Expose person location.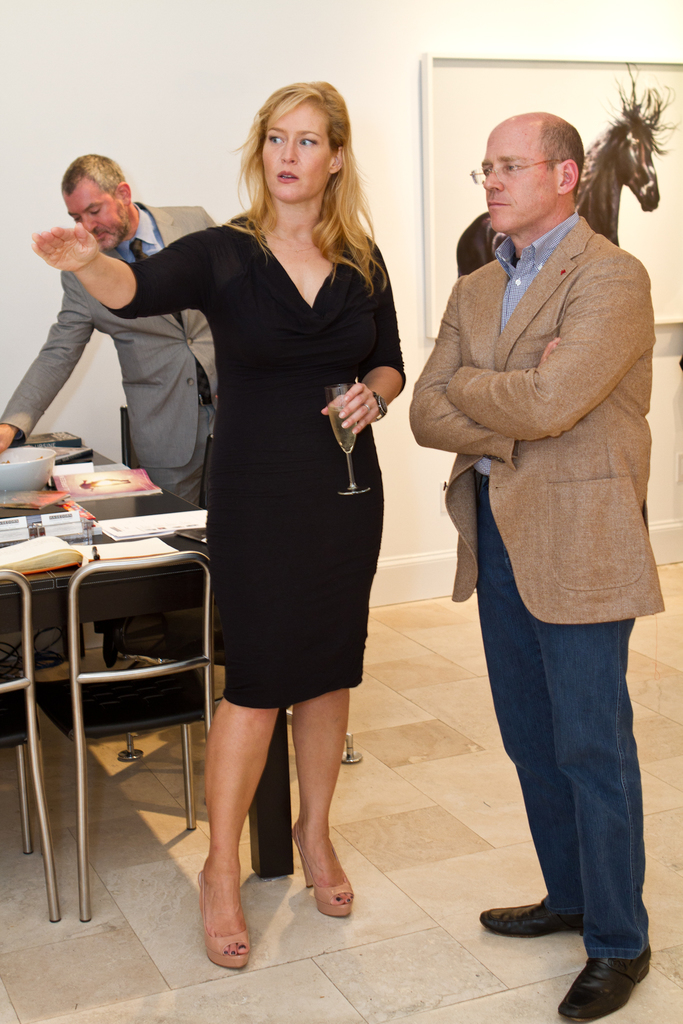
Exposed at (x1=409, y1=103, x2=666, y2=1023).
